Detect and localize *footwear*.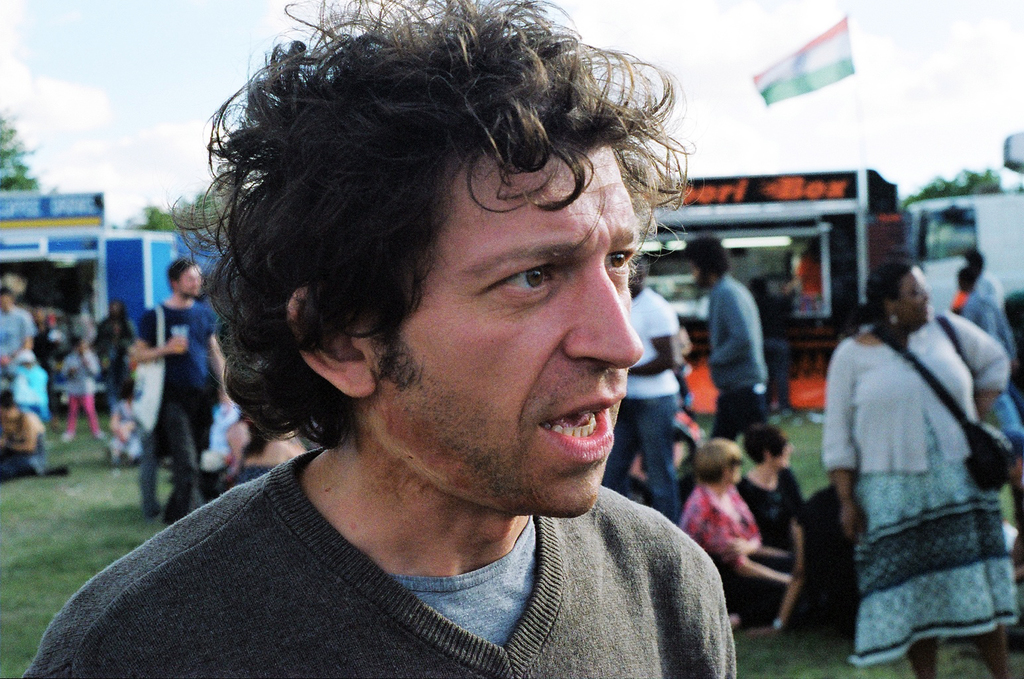
Localized at <bbox>163, 509, 191, 526</bbox>.
